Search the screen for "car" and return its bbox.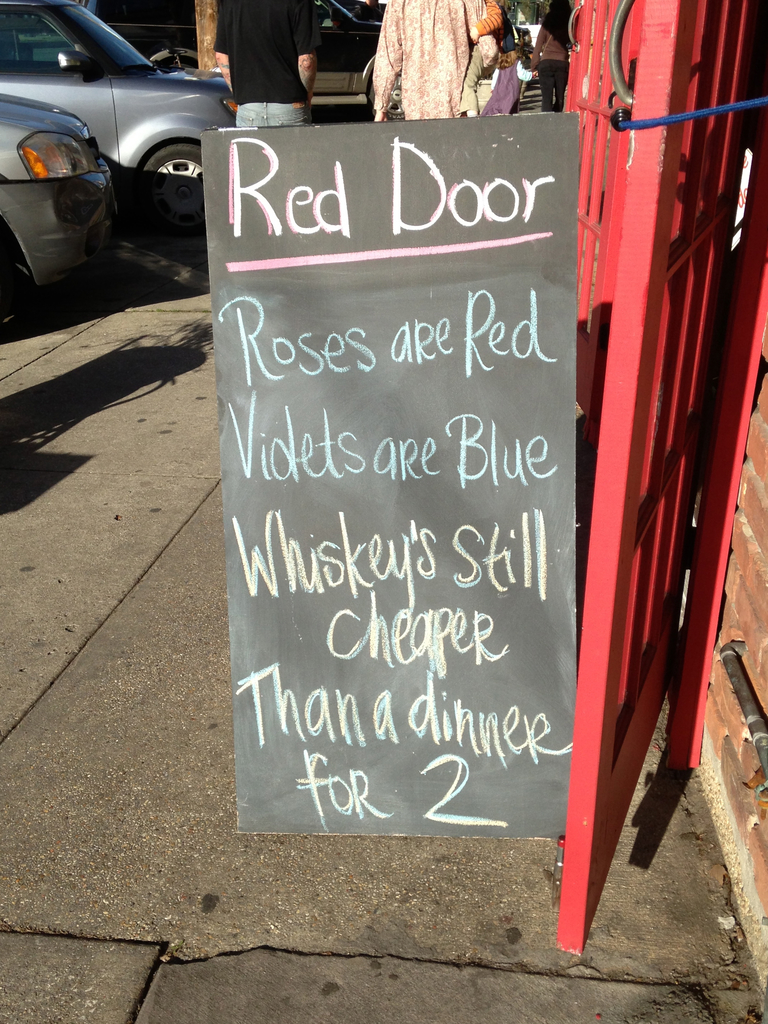
Found: detection(0, 97, 124, 309).
